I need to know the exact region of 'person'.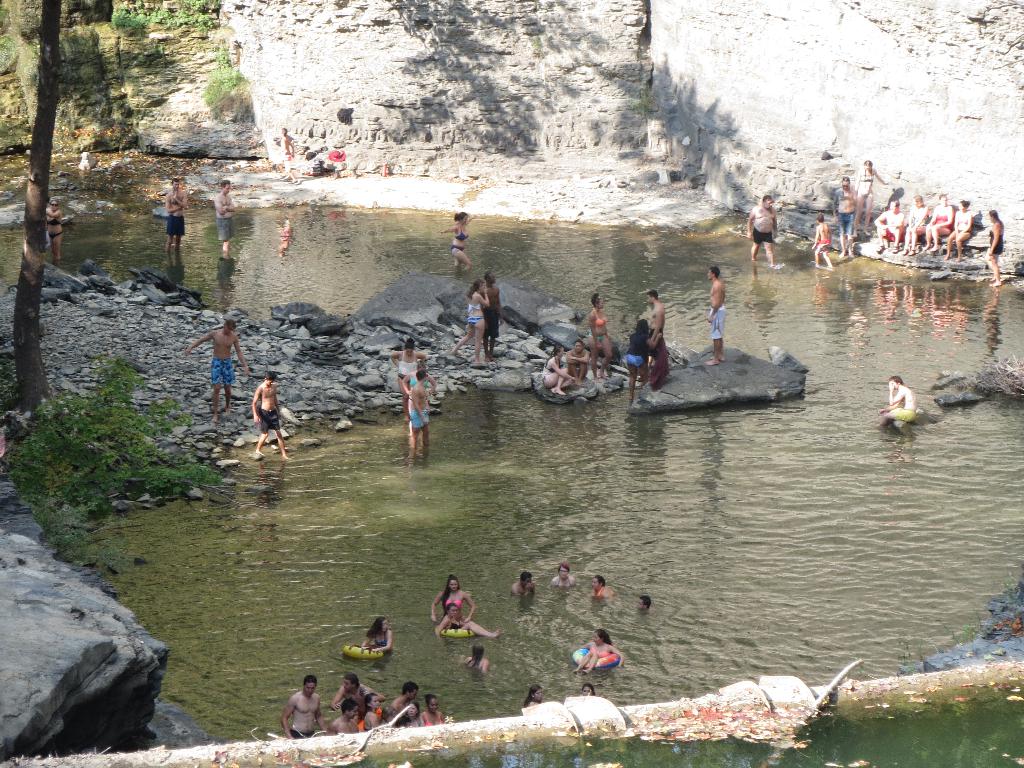
Region: <region>359, 692, 384, 732</region>.
